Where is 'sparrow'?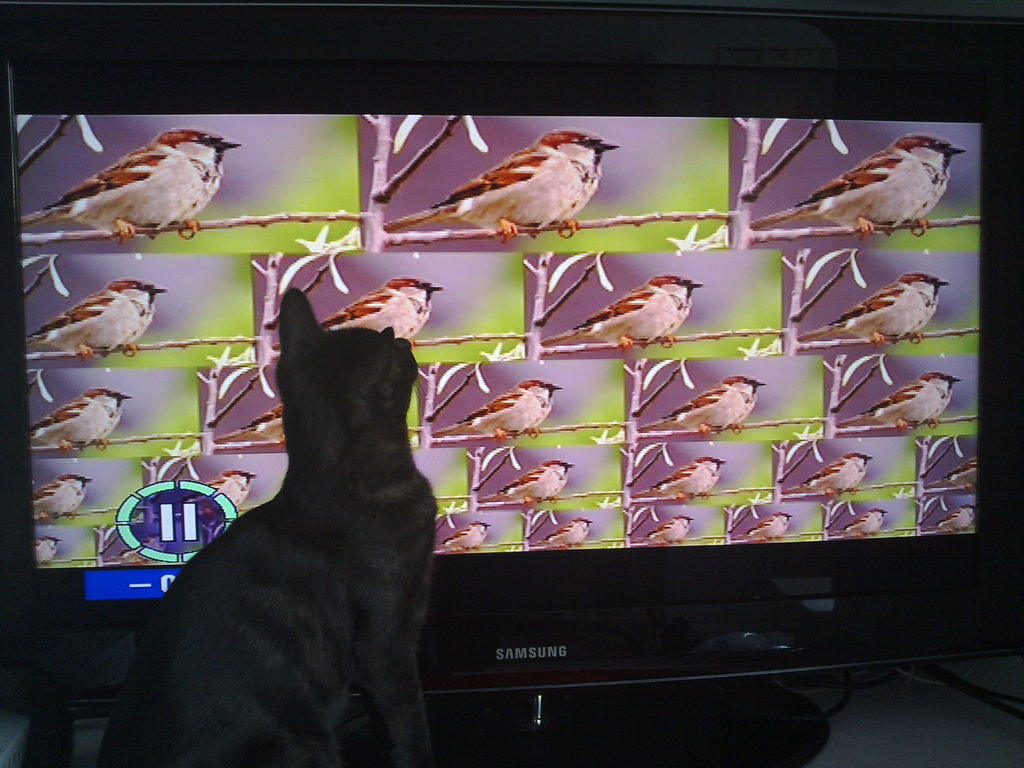
{"left": 537, "top": 522, "right": 591, "bottom": 545}.
